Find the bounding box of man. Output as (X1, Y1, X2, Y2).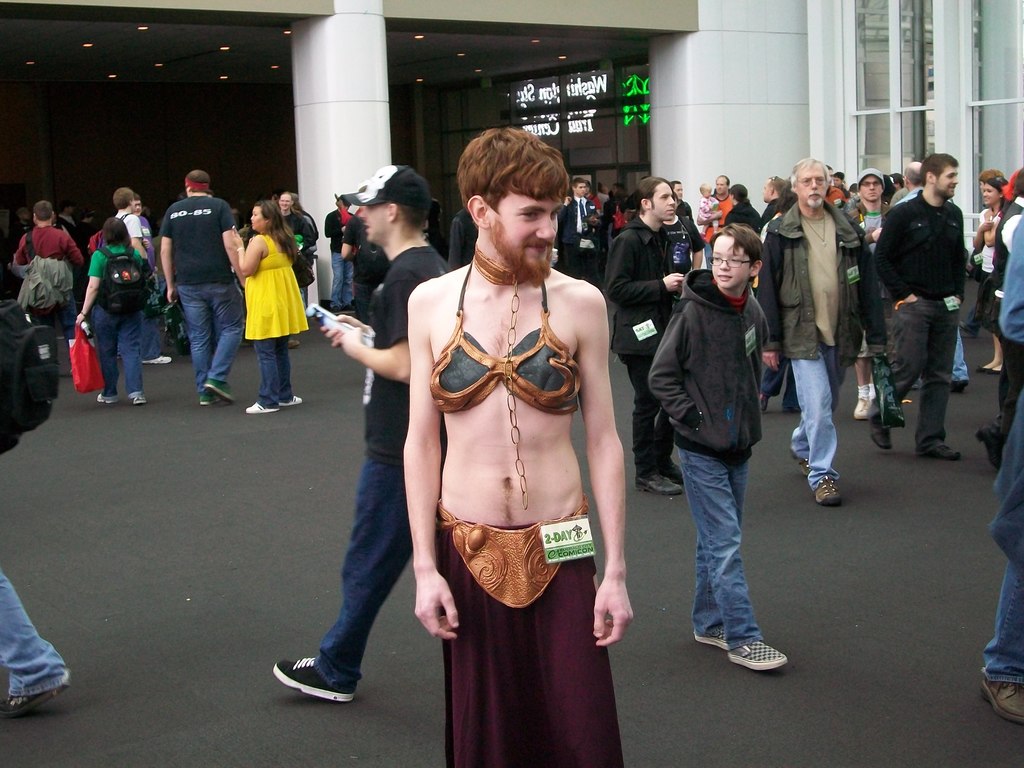
(605, 184, 628, 251).
